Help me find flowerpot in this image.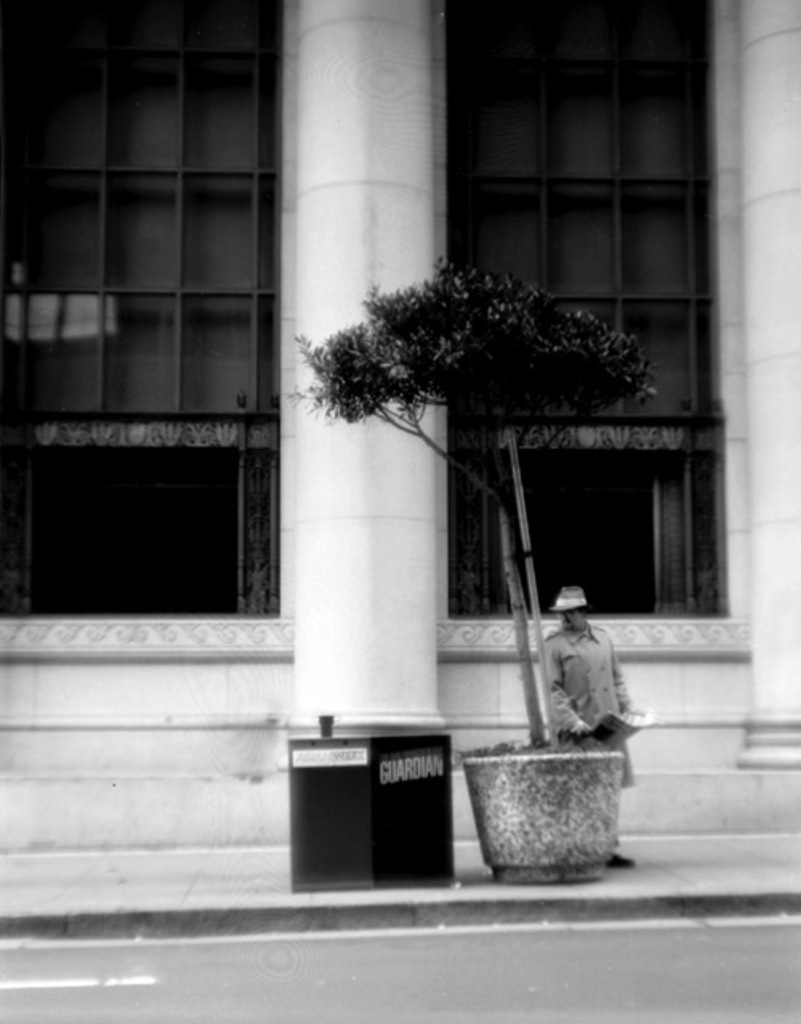
Found it: bbox(458, 748, 623, 875).
